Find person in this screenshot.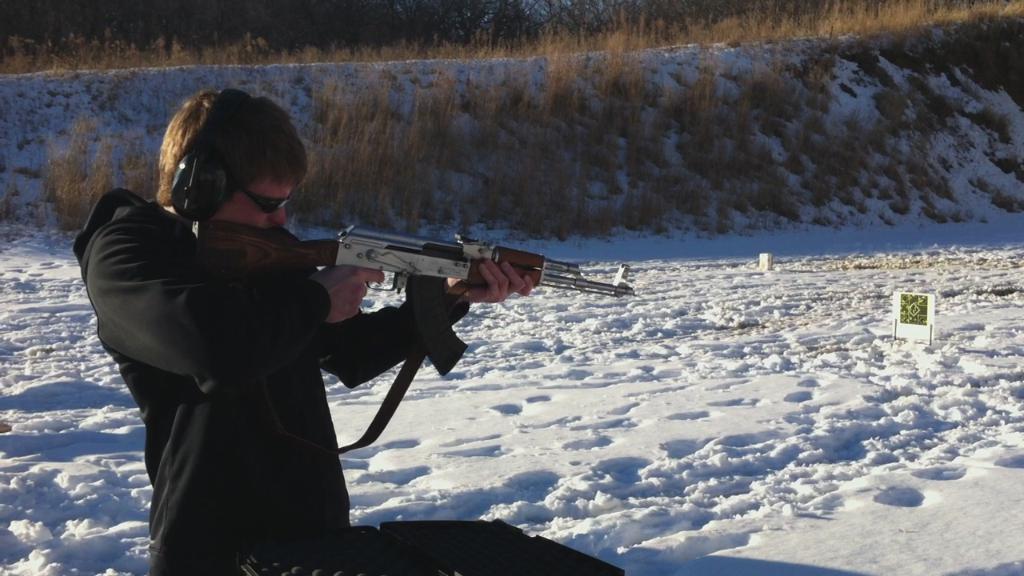
The bounding box for person is [62, 82, 532, 575].
